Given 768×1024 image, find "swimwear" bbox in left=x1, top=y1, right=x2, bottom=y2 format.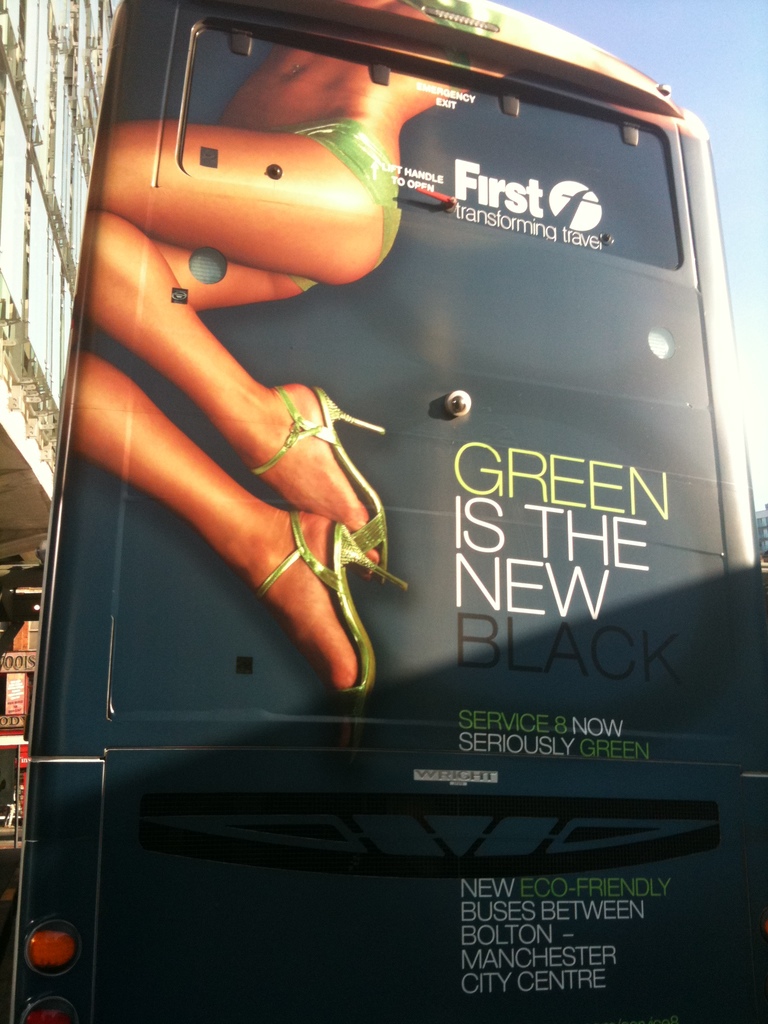
left=407, top=0, right=499, bottom=71.
